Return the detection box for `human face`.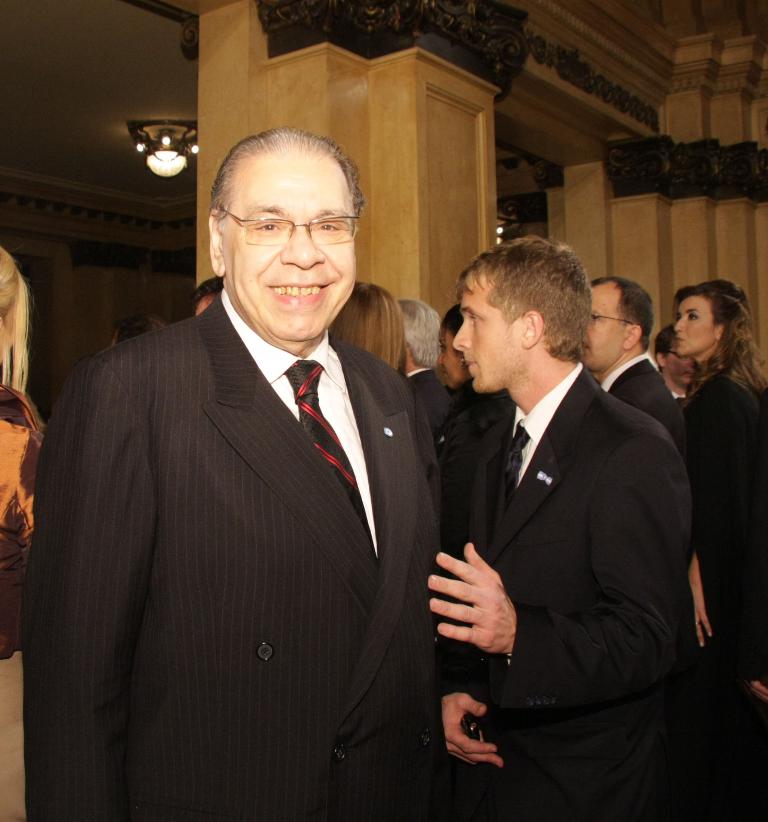
677/301/716/354.
